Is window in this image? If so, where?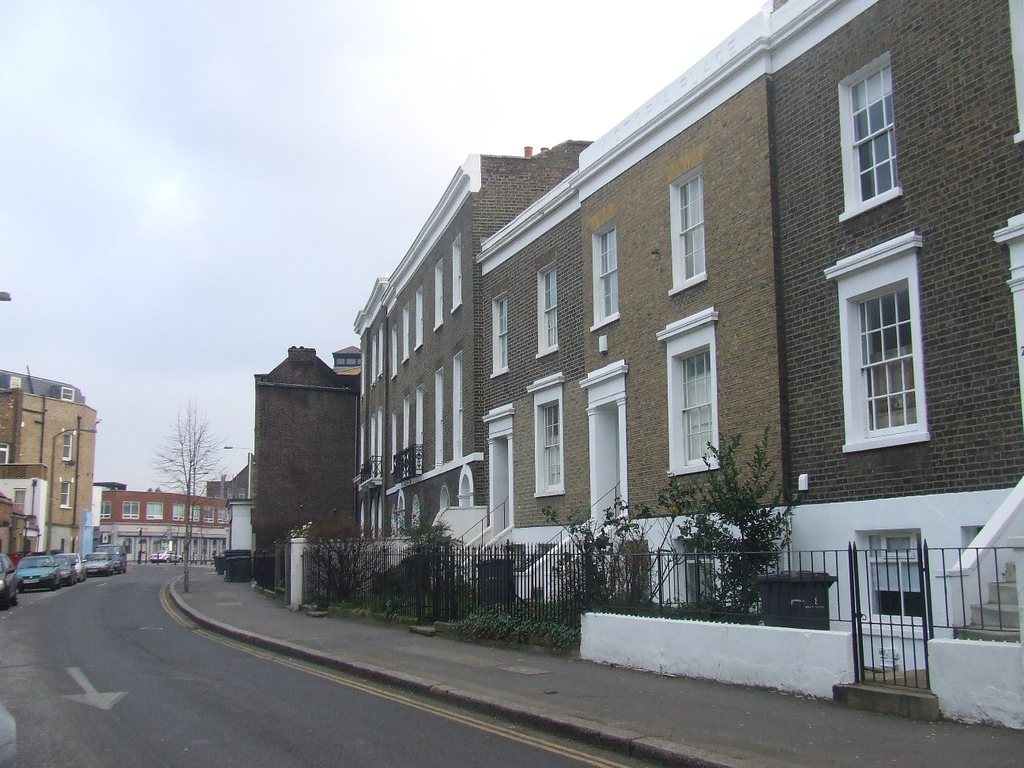
Yes, at 202, 503, 214, 518.
